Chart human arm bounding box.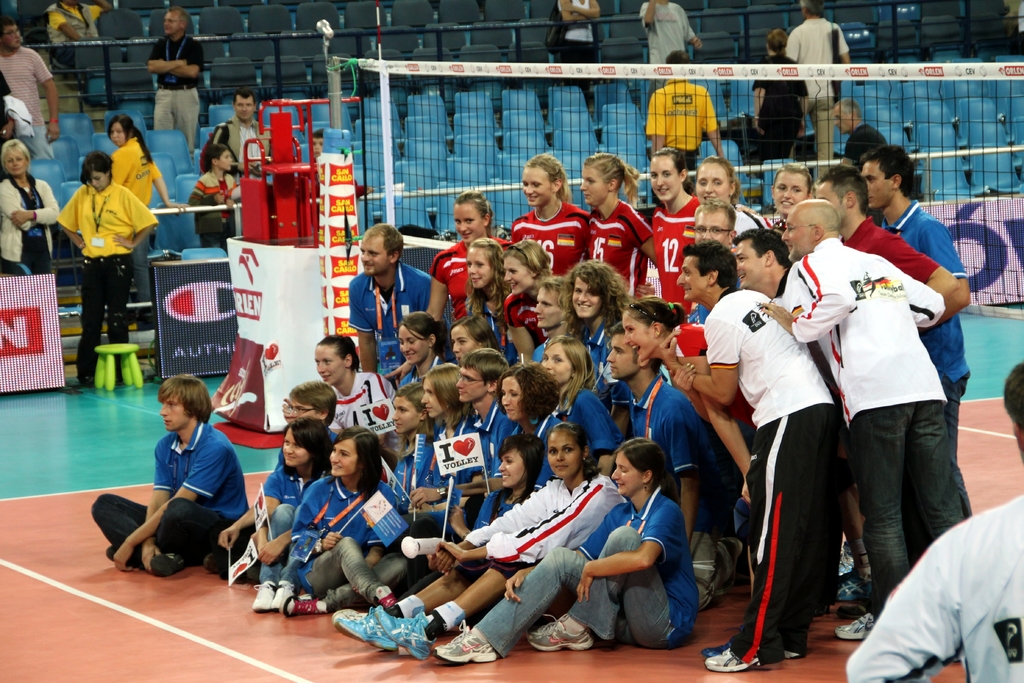
Charted: box=[502, 300, 535, 361].
